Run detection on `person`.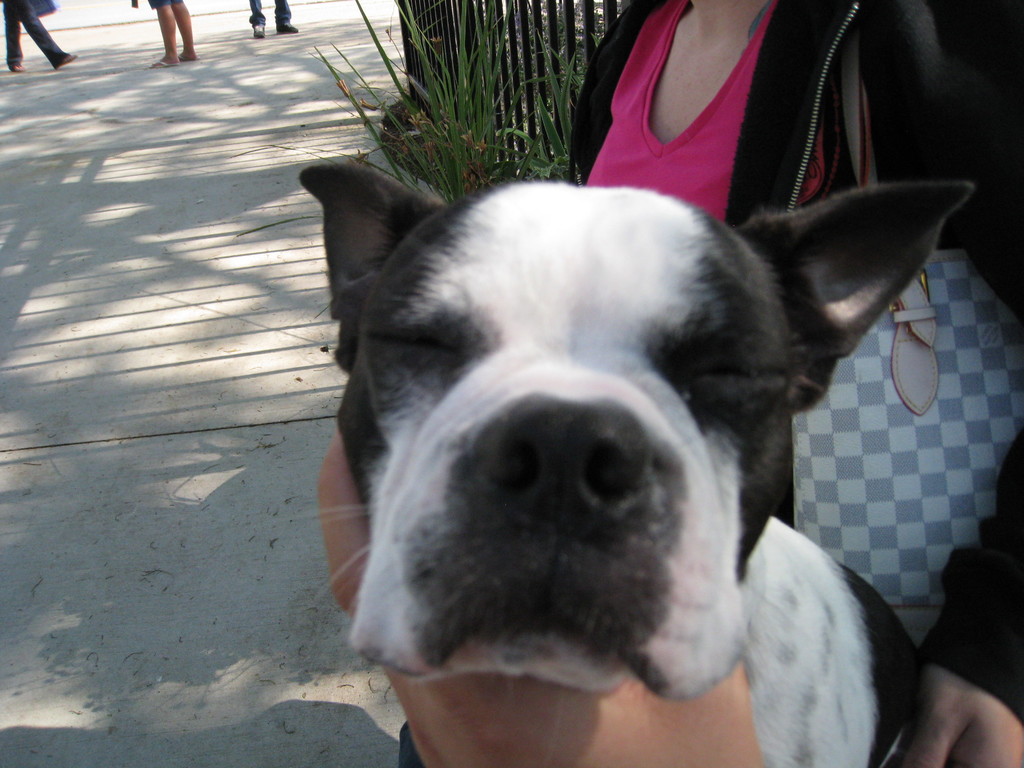
Result: [x1=146, y1=0, x2=200, y2=74].
